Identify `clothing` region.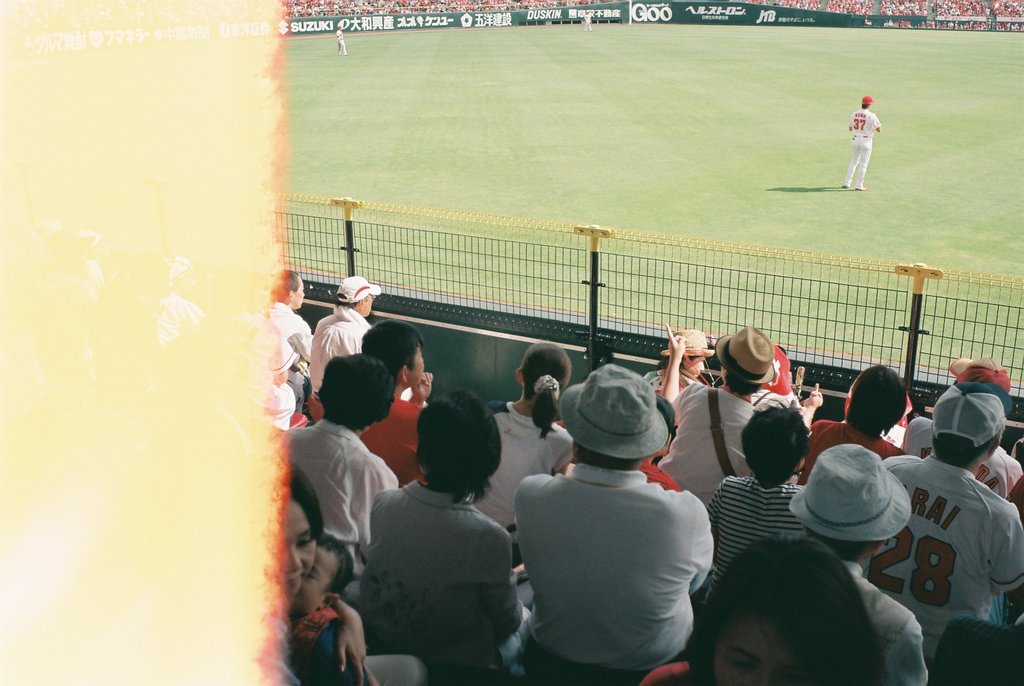
Region: 268 309 306 407.
